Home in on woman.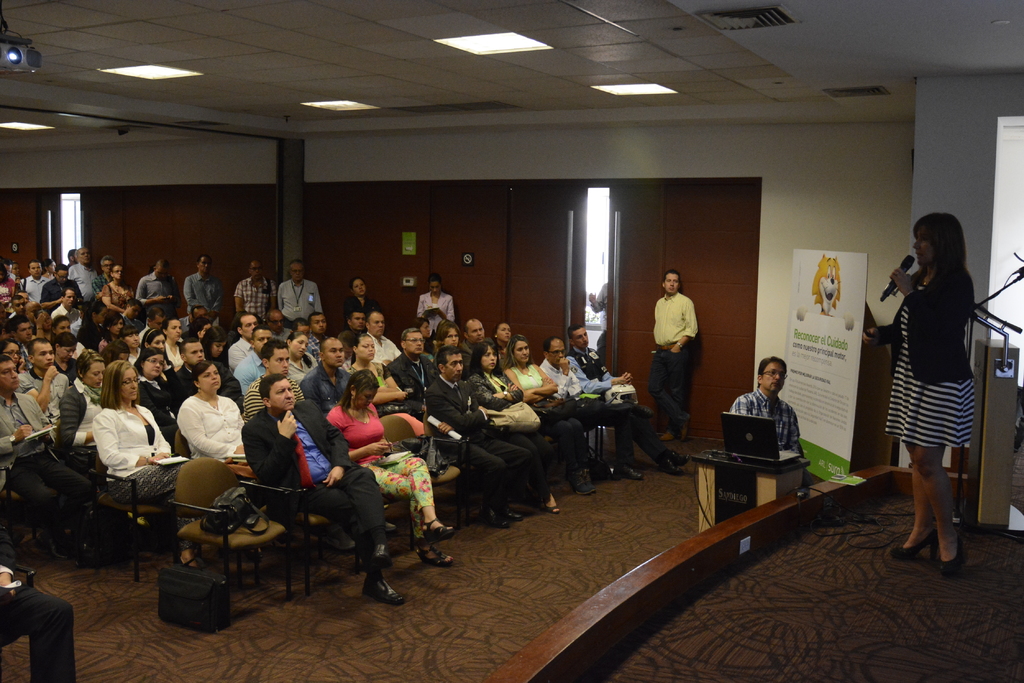
Homed in at region(34, 310, 52, 336).
